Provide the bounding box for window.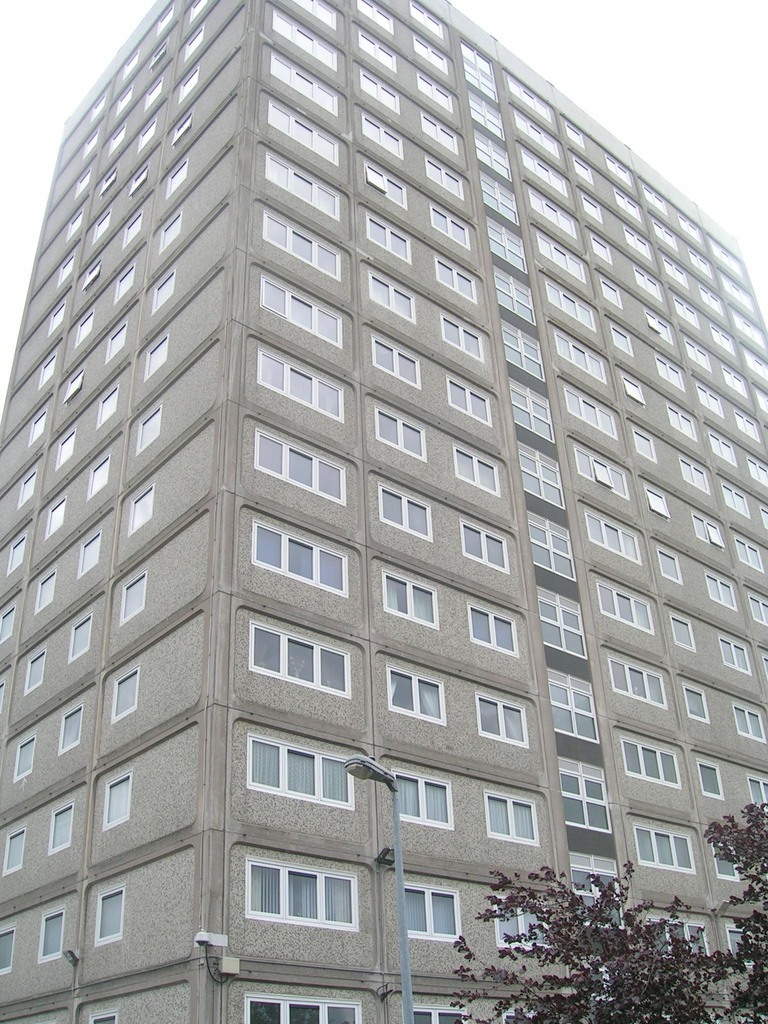
(734,316,755,342).
